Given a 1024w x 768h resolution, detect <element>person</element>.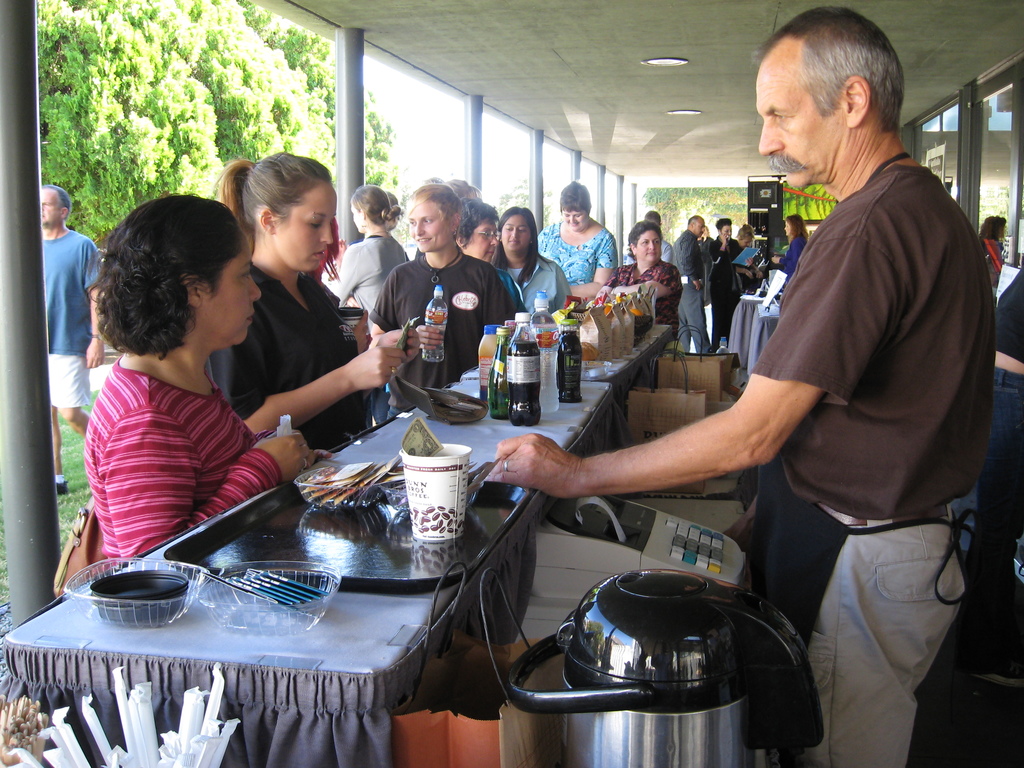
box(534, 180, 628, 323).
